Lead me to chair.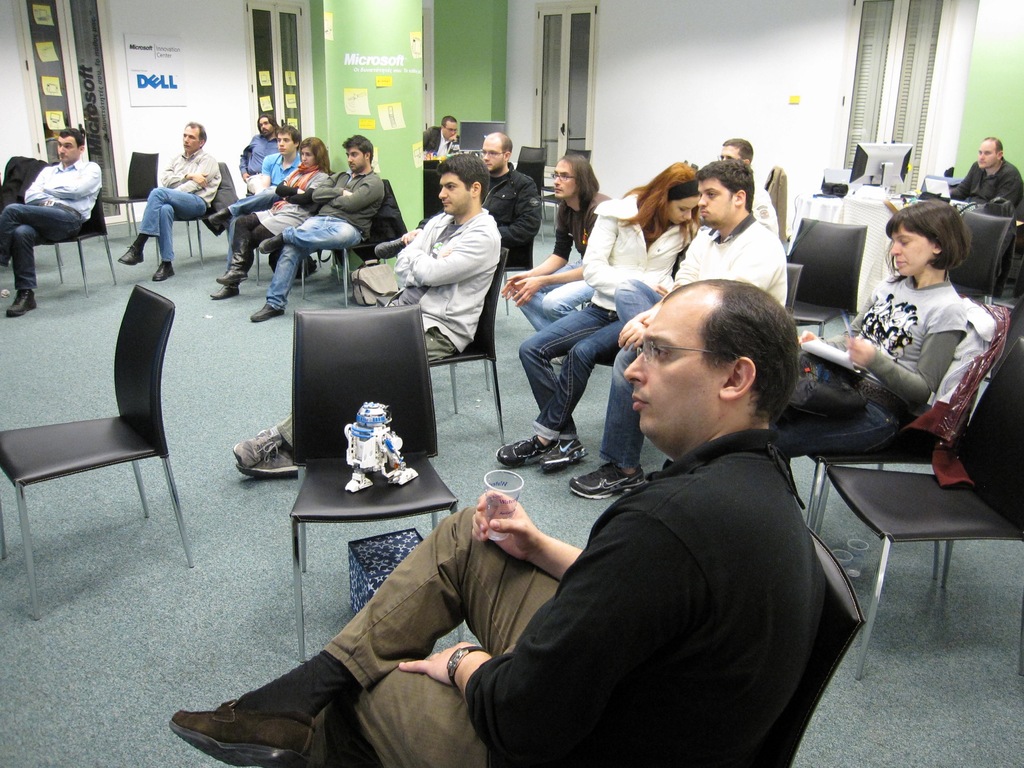
Lead to [x1=28, y1=182, x2=117, y2=294].
